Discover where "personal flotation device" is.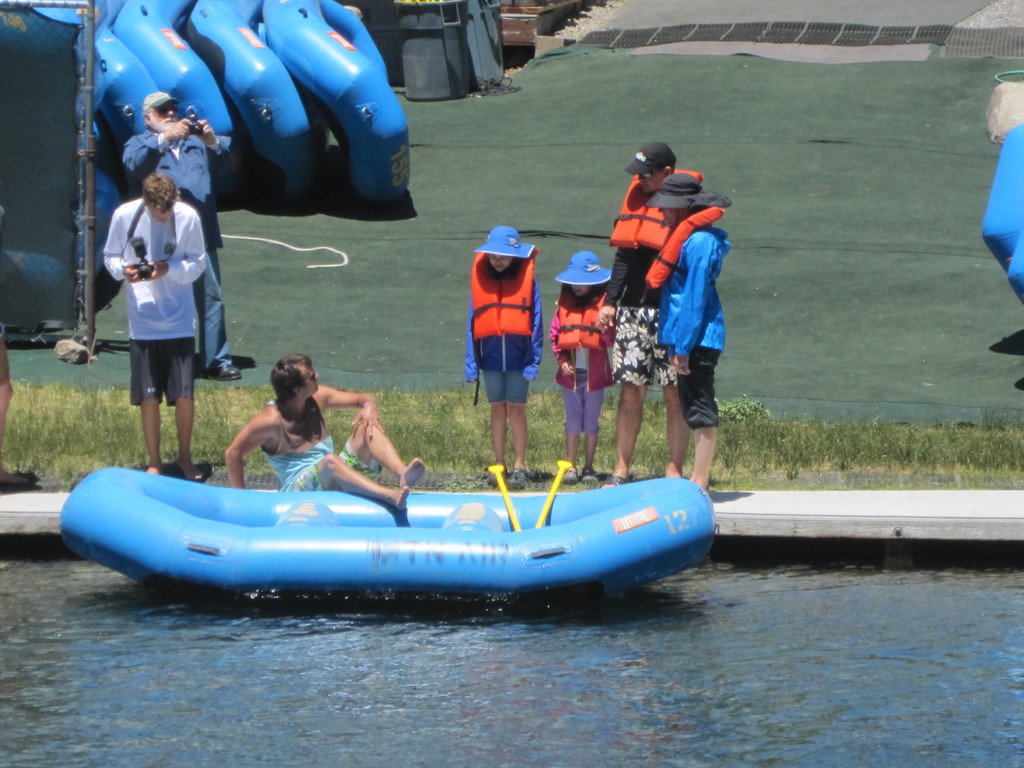
Discovered at detection(639, 205, 730, 294).
